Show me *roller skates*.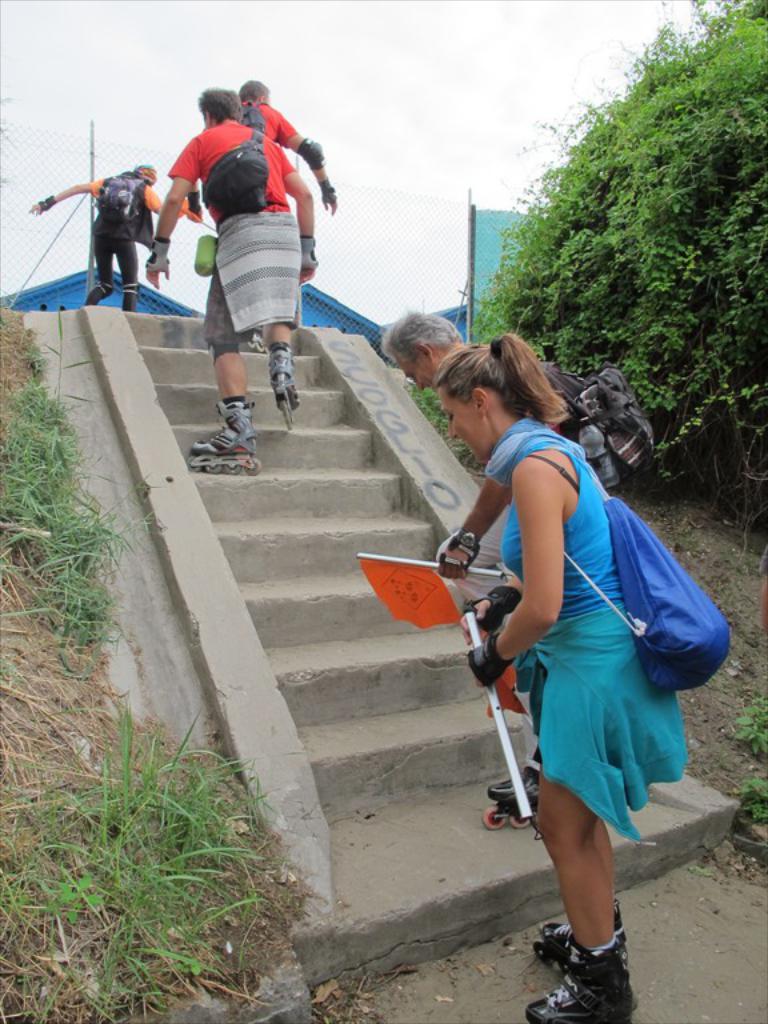
*roller skates* is here: 483:749:543:833.
